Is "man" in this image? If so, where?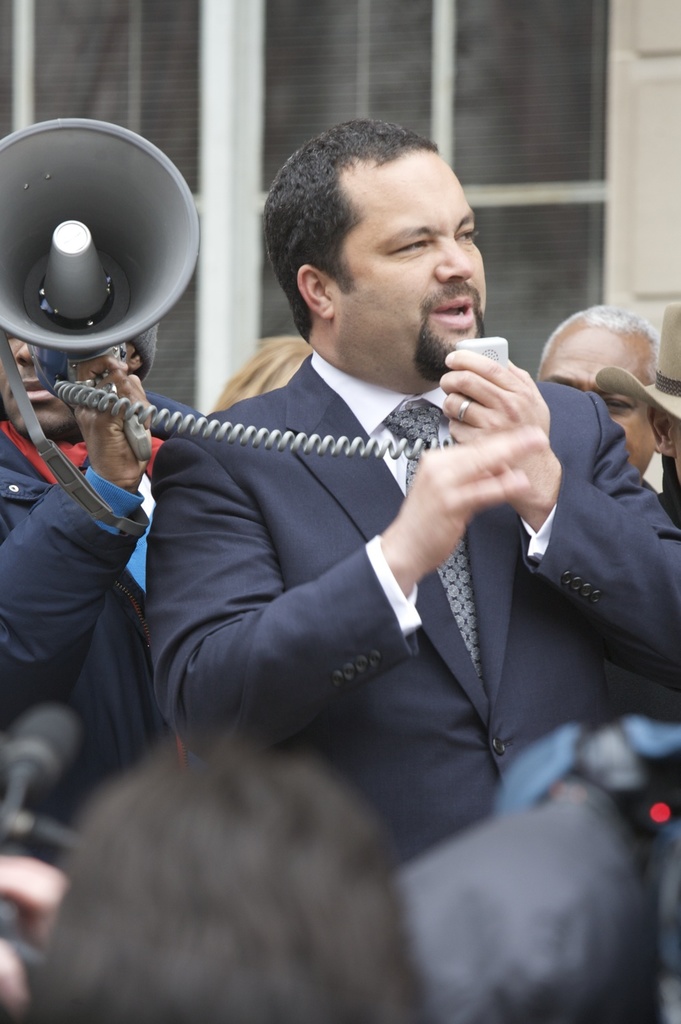
Yes, at (left=138, top=118, right=680, bottom=868).
